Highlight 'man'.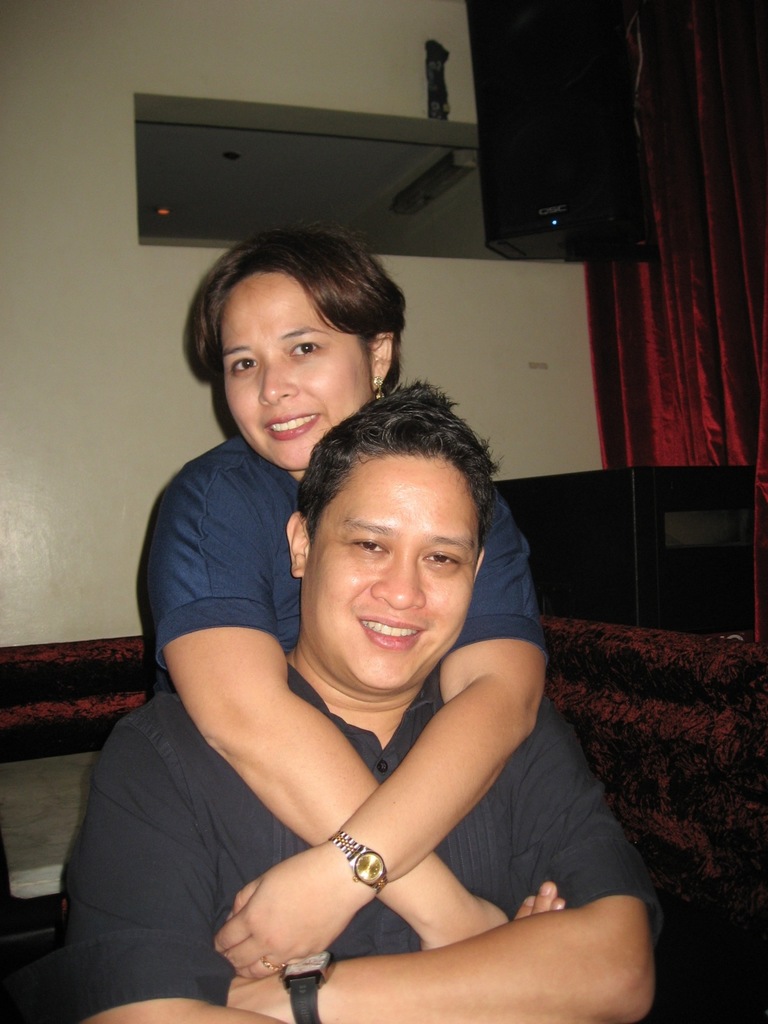
Highlighted region: 13,396,672,1023.
